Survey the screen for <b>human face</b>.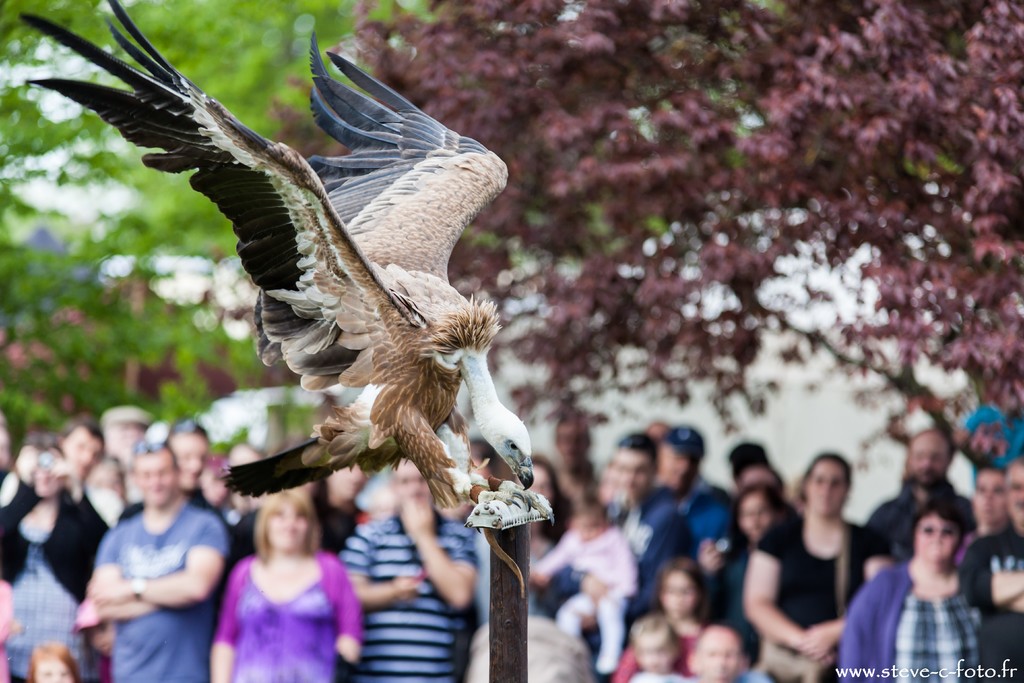
Survey found: [left=173, top=432, right=220, bottom=491].
